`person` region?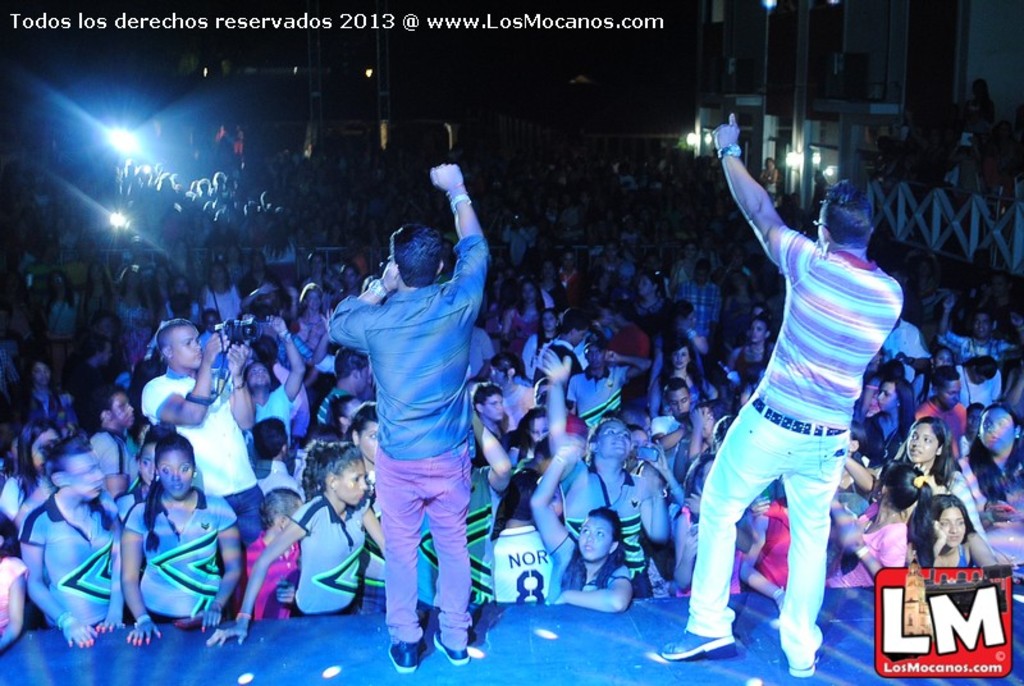
bbox(910, 493, 977, 568)
